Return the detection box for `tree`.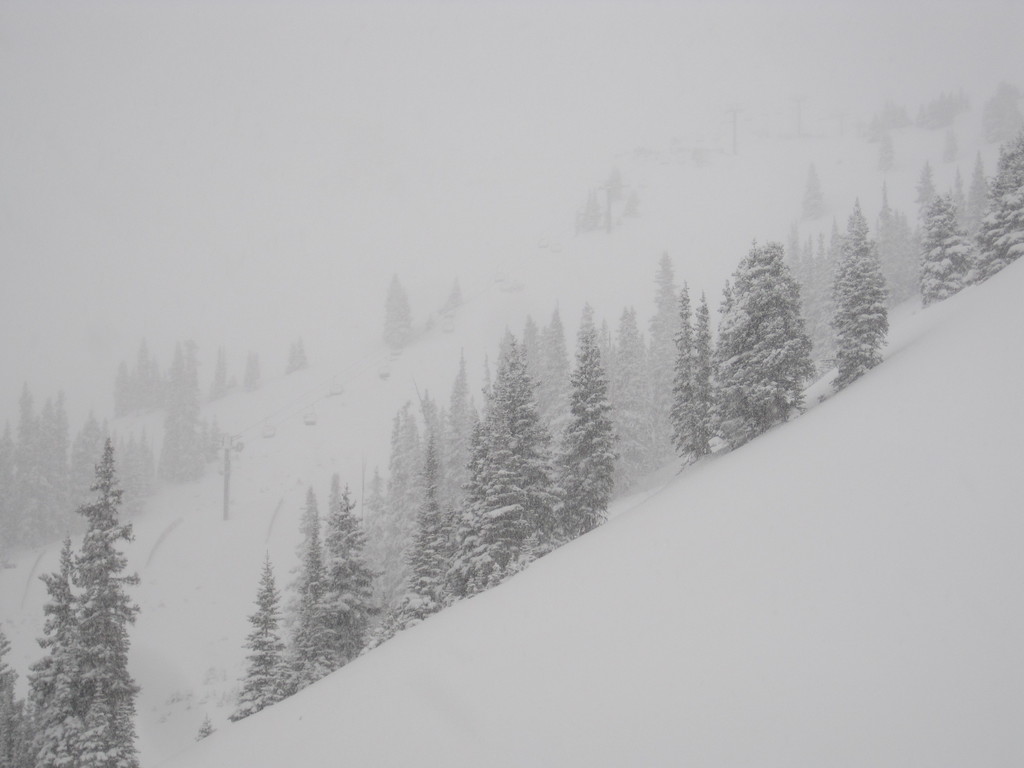
[240, 347, 260, 387].
